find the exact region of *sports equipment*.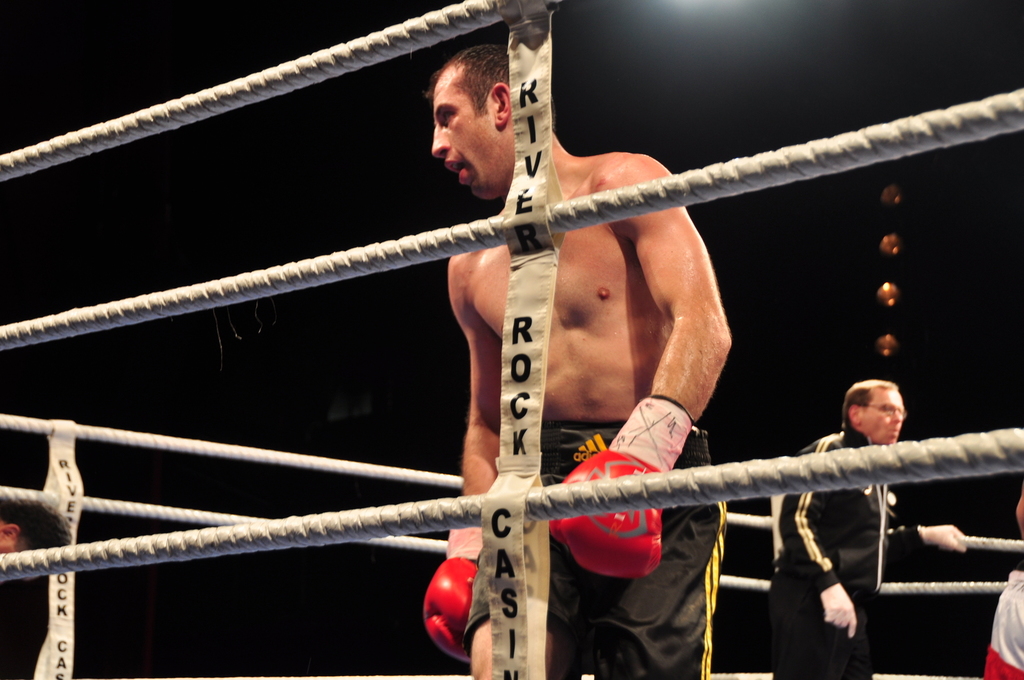
Exact region: [418, 522, 473, 660].
